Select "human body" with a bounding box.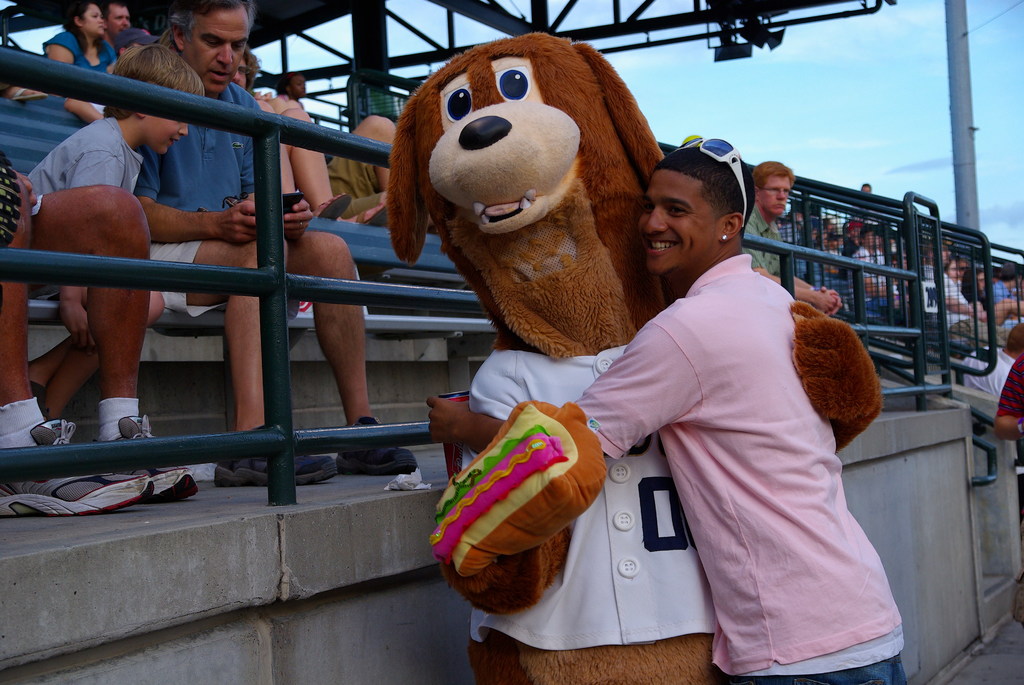
locate(989, 351, 1023, 531).
